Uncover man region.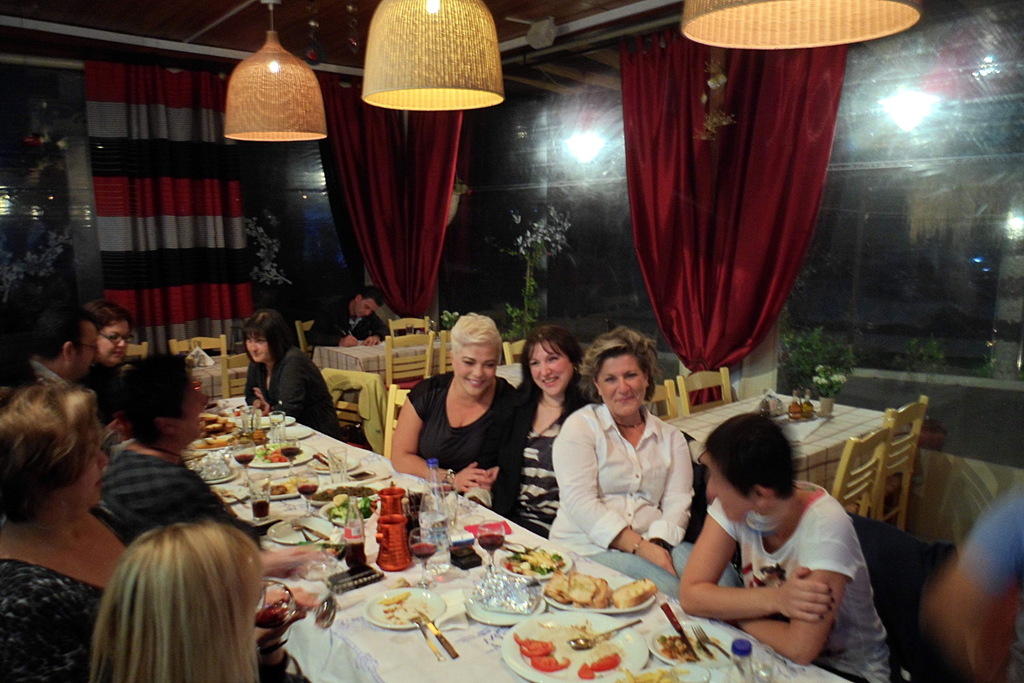
Uncovered: bbox(21, 307, 123, 452).
